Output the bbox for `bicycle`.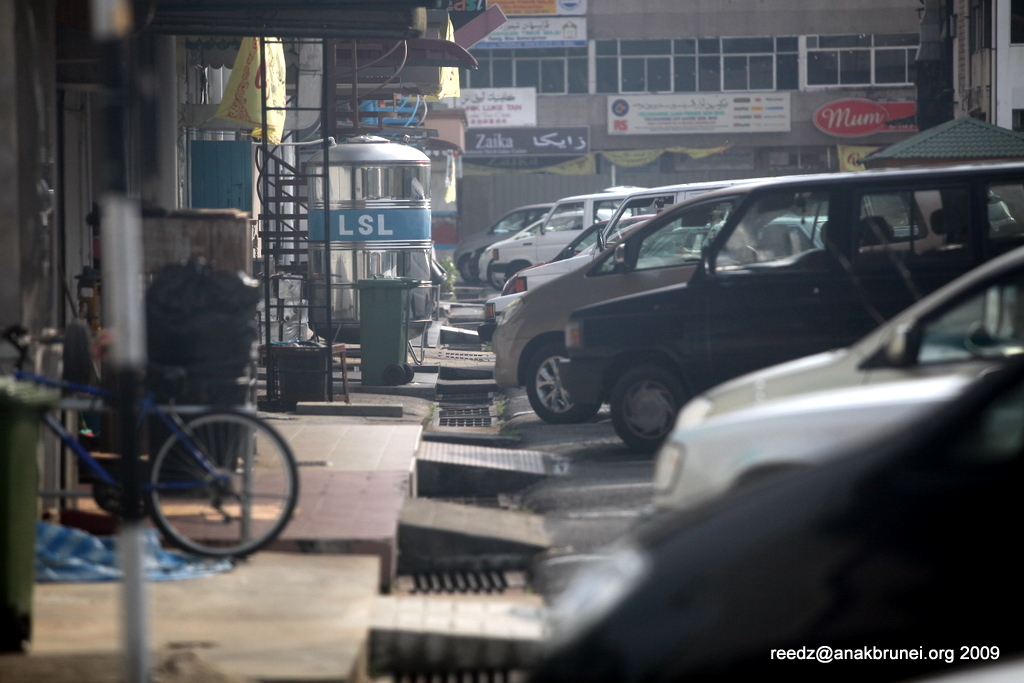
region(105, 325, 294, 554).
